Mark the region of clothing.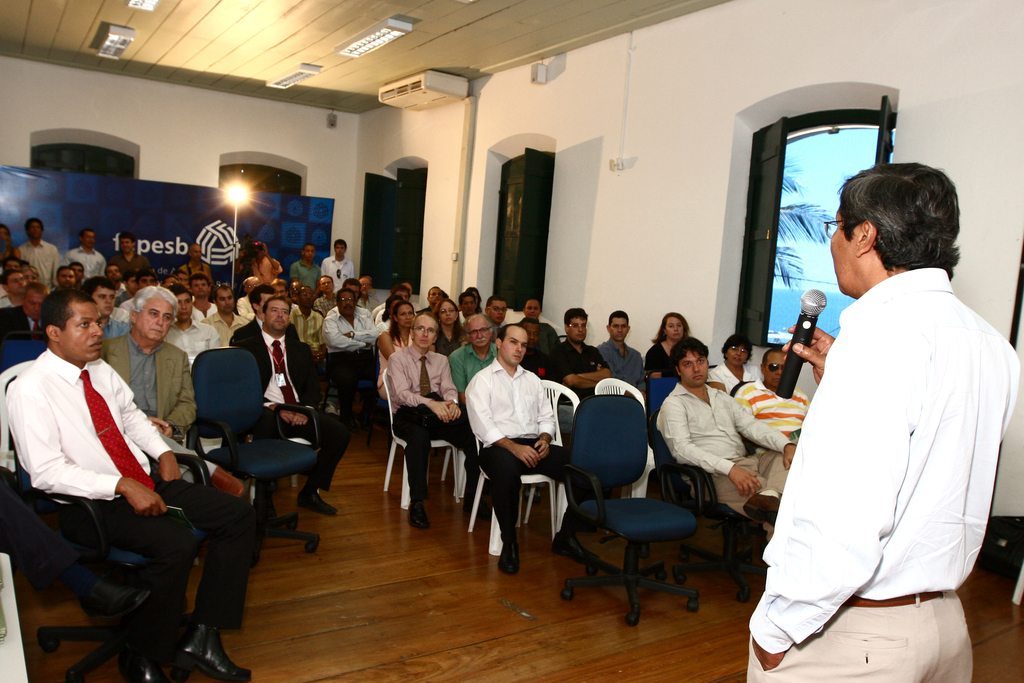
Region: 161, 322, 216, 368.
